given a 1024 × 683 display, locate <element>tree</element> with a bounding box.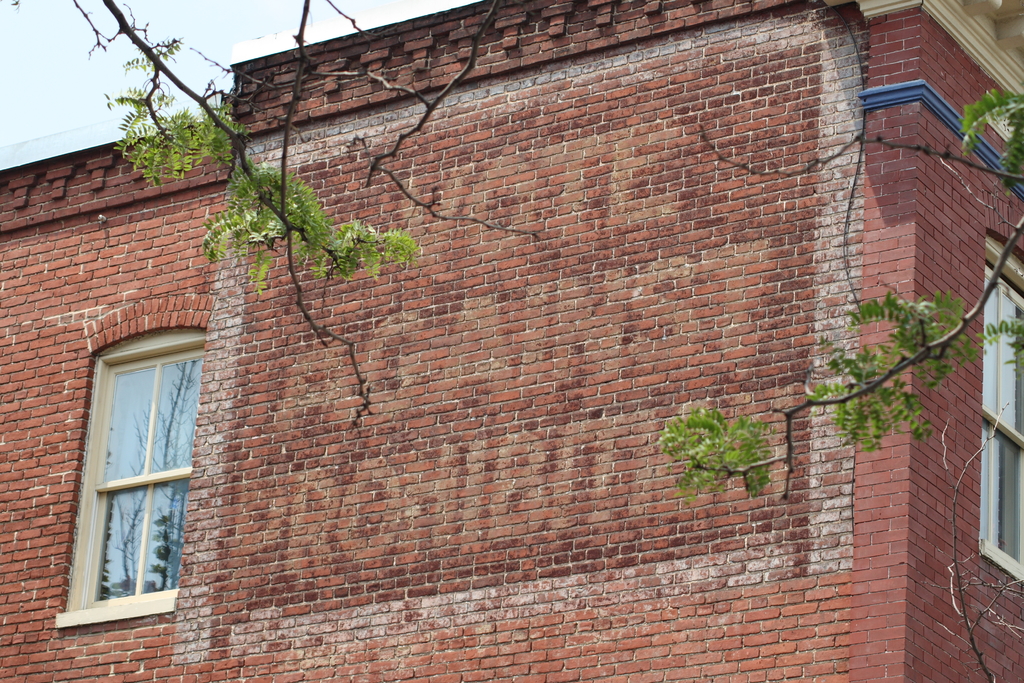
Located: rect(12, 0, 548, 425).
